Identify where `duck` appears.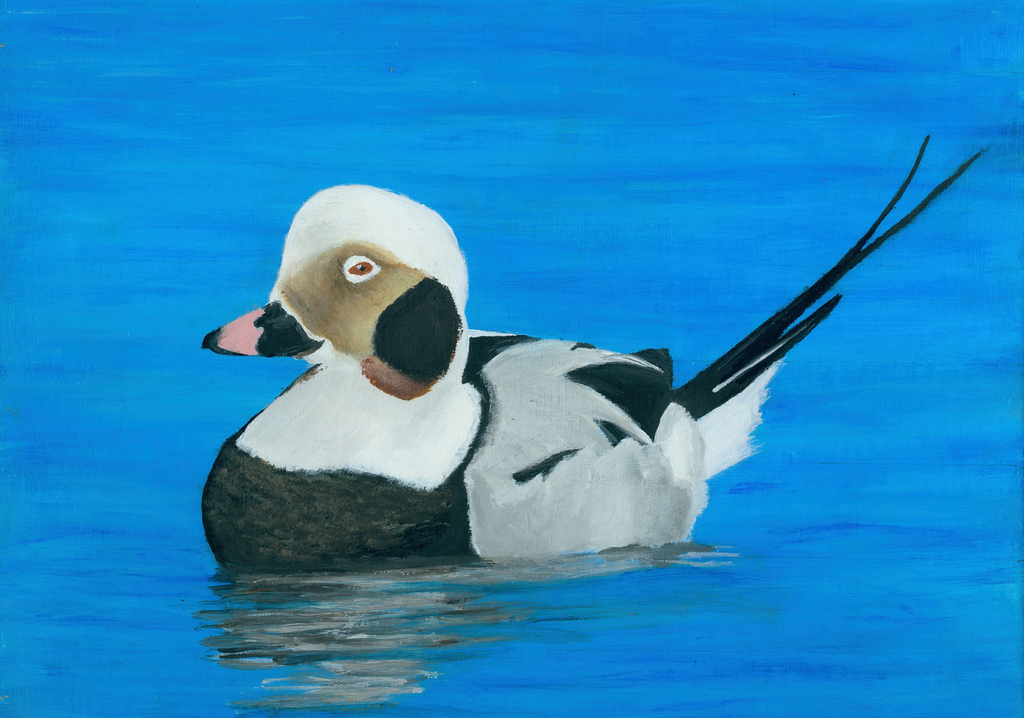
Appears at pyautogui.locateOnScreen(189, 165, 948, 567).
